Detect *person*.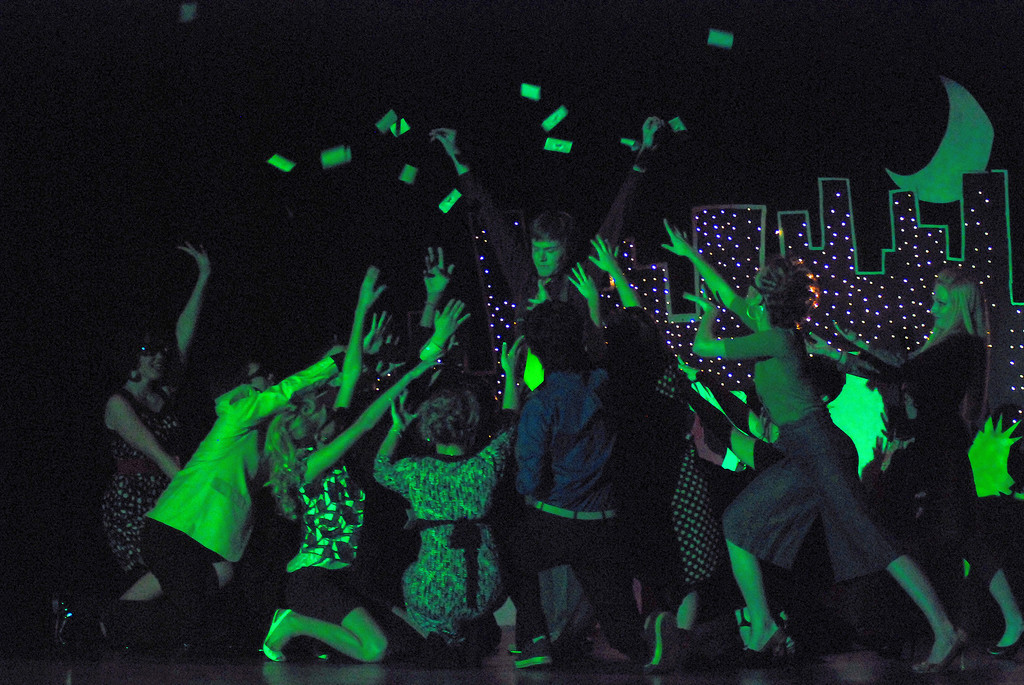
Detected at {"left": 805, "top": 256, "right": 1023, "bottom": 663}.
